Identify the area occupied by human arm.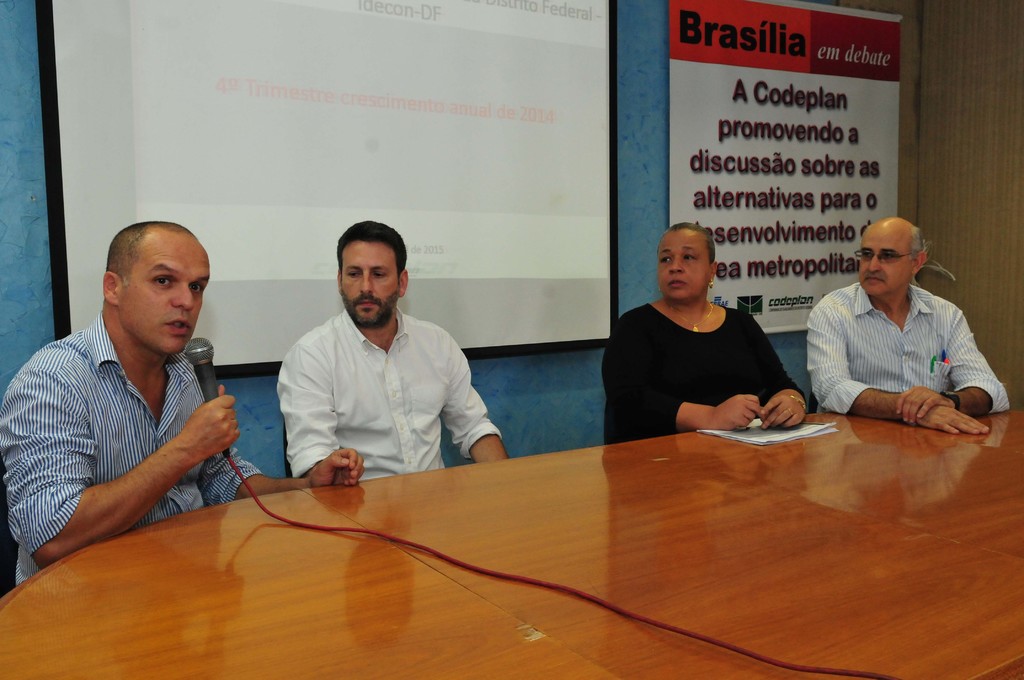
Area: {"x1": 190, "y1": 446, "x2": 364, "y2": 512}.
